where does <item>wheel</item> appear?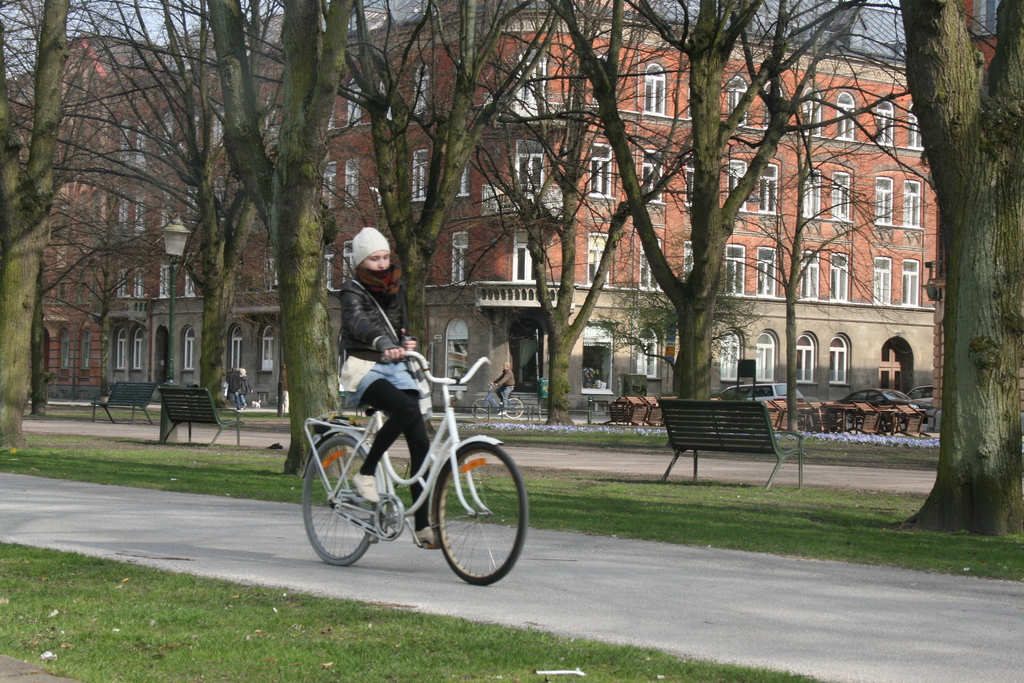
Appears at [424,432,530,588].
